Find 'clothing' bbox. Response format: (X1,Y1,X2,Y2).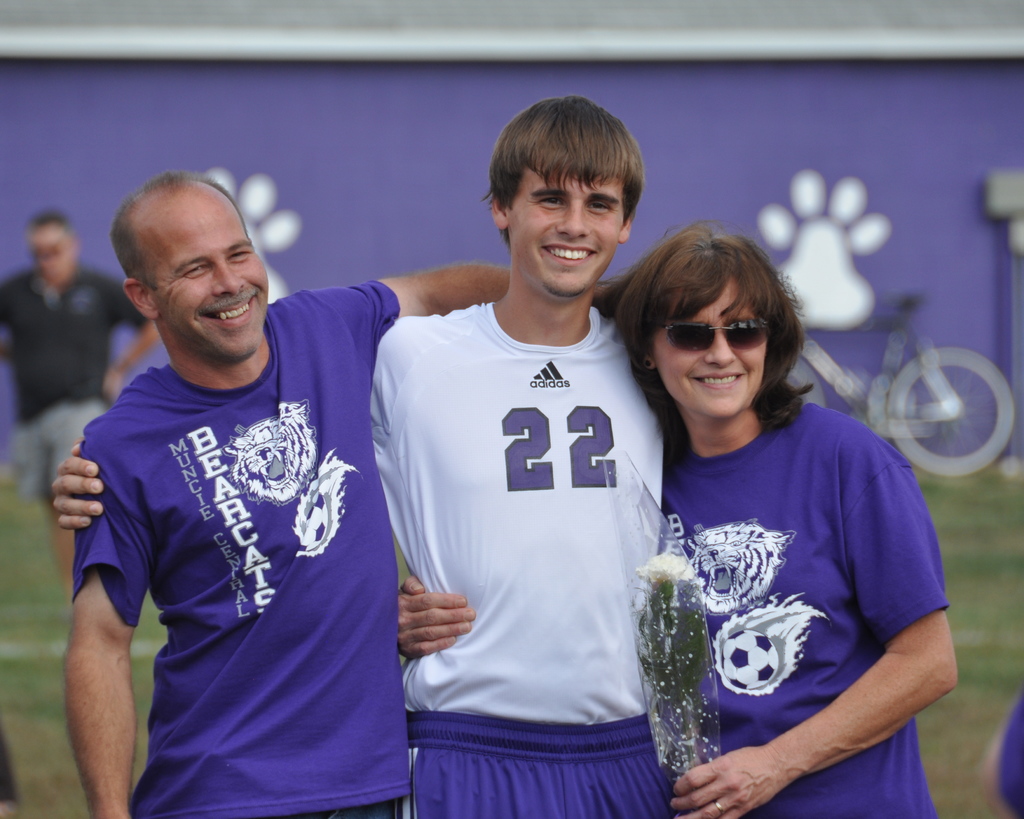
(367,296,668,818).
